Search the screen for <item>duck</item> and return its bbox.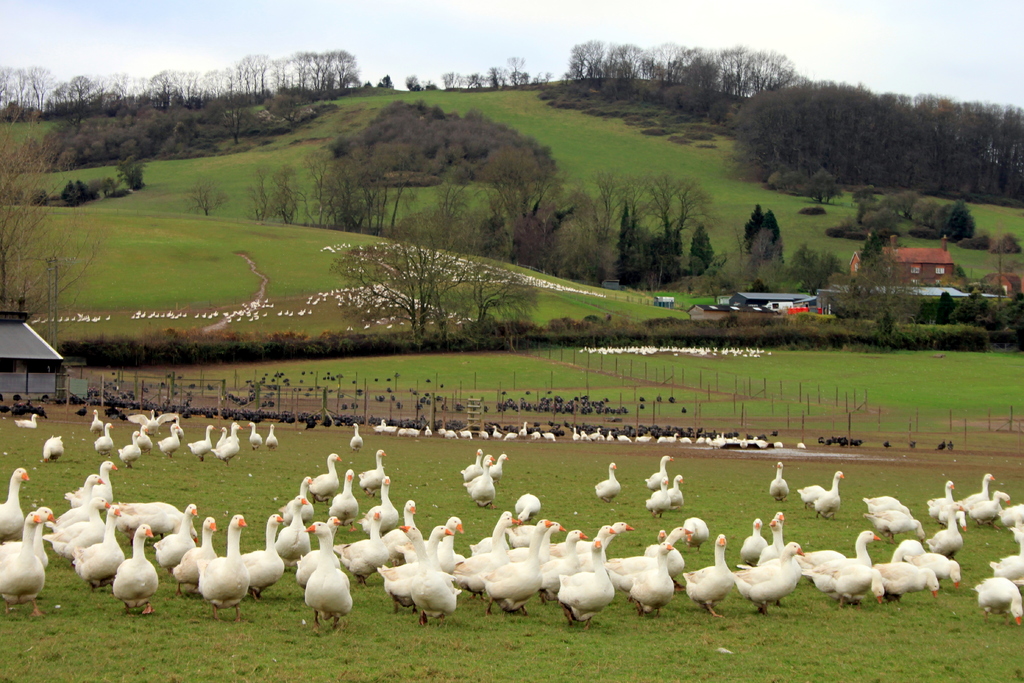
Found: {"left": 865, "top": 509, "right": 929, "bottom": 541}.
